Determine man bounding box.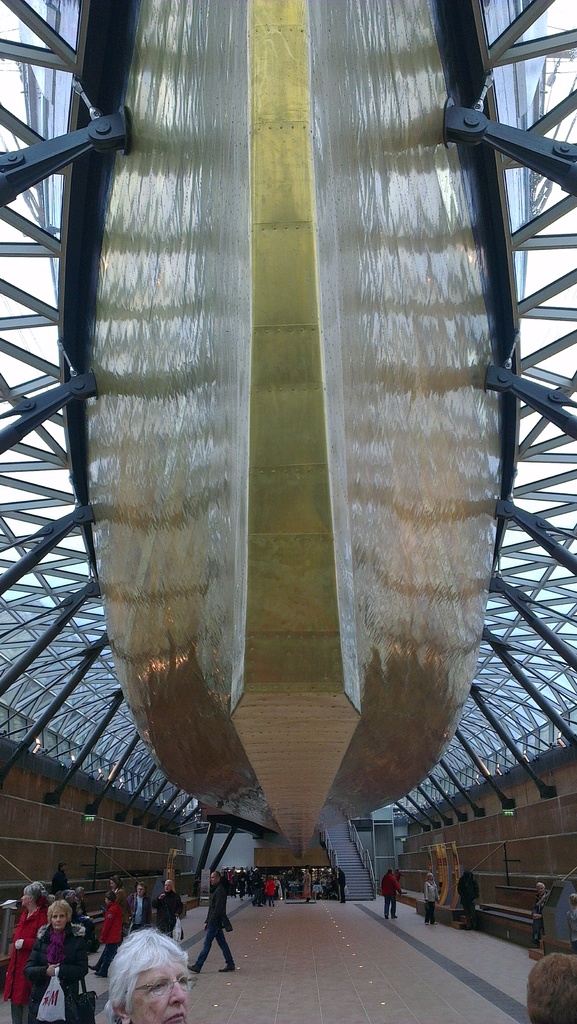
Determined: 90/911/202/1023.
